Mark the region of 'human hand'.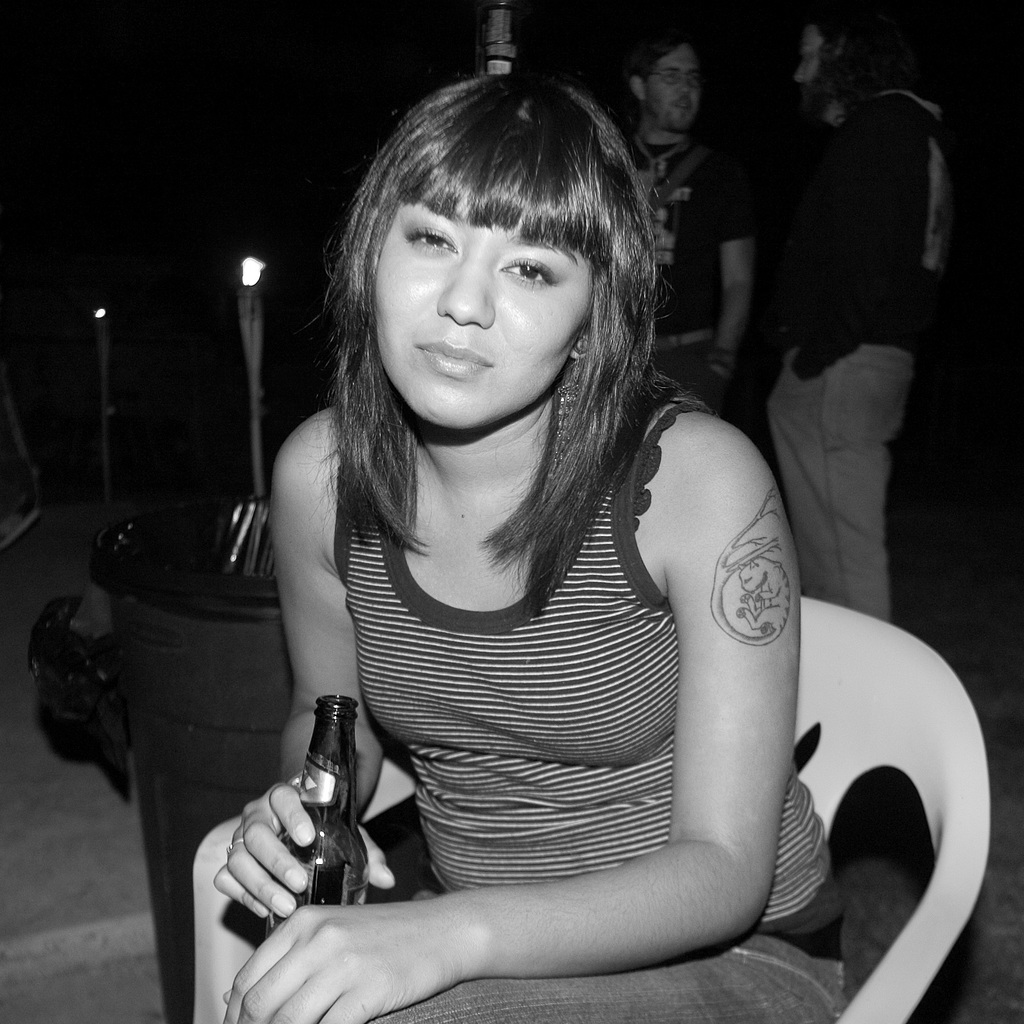
Region: 217,899,462,1023.
